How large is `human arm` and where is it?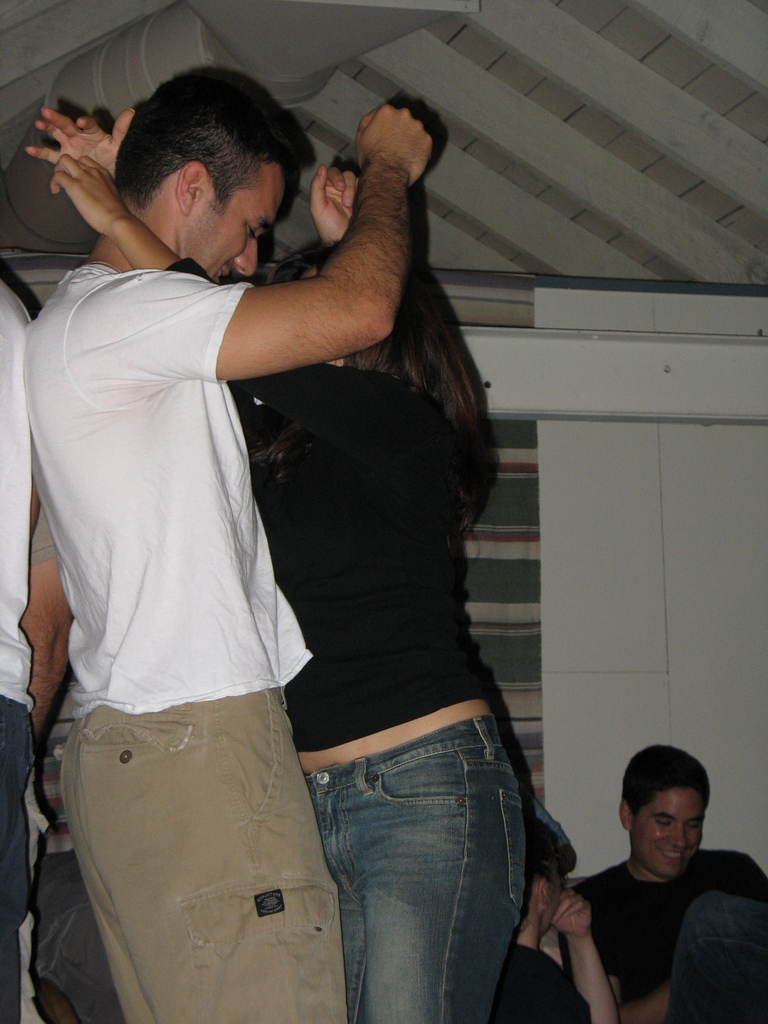
Bounding box: crop(527, 882, 625, 1023).
